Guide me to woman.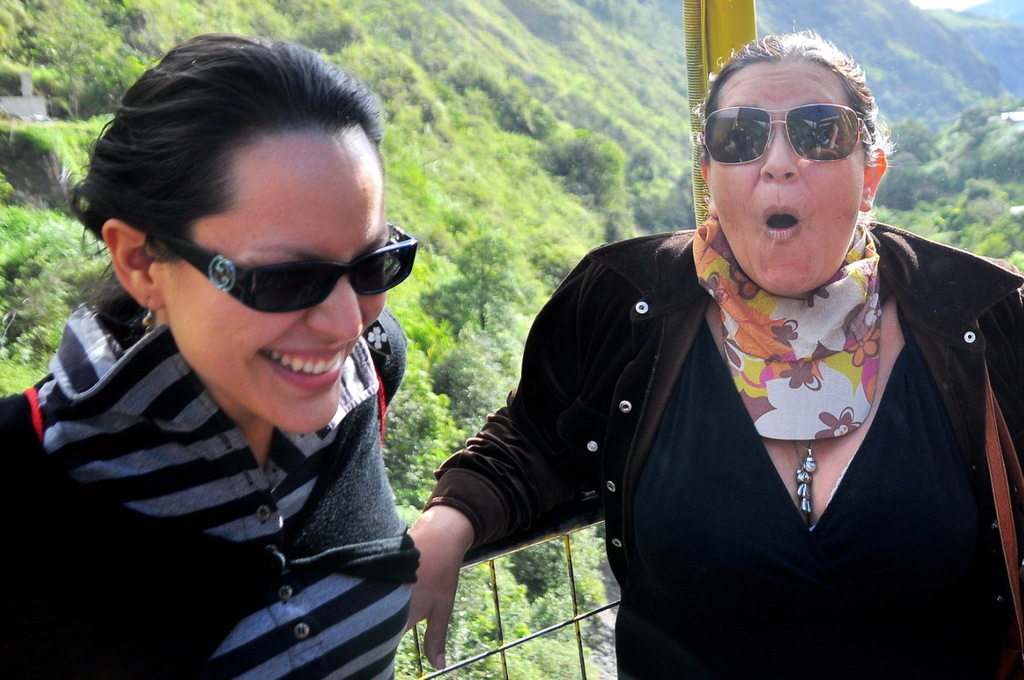
Guidance: region(401, 25, 1023, 679).
